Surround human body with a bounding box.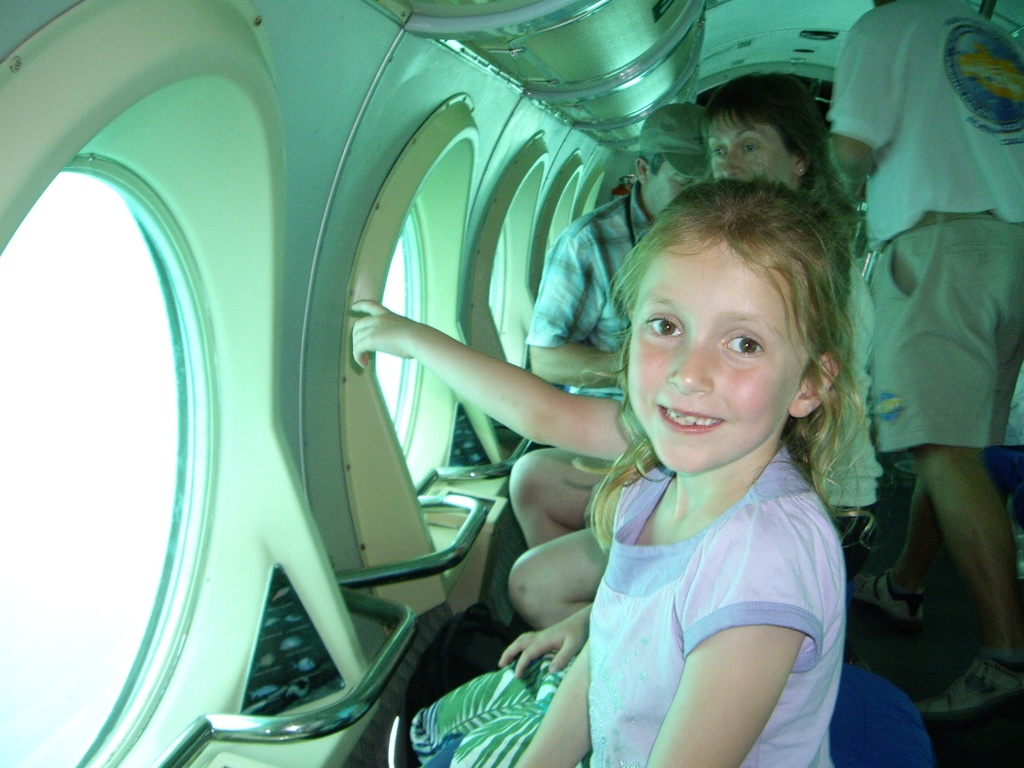
<bbox>828, 0, 1019, 720</bbox>.
